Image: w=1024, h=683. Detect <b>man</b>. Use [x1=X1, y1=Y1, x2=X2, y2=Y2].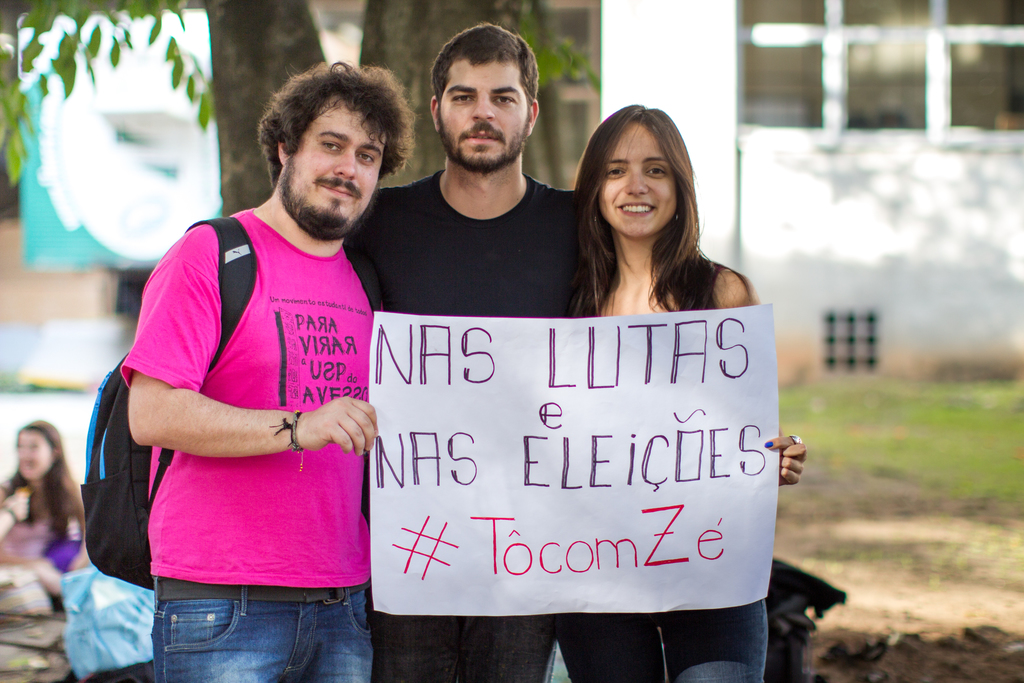
[x1=88, y1=50, x2=422, y2=669].
